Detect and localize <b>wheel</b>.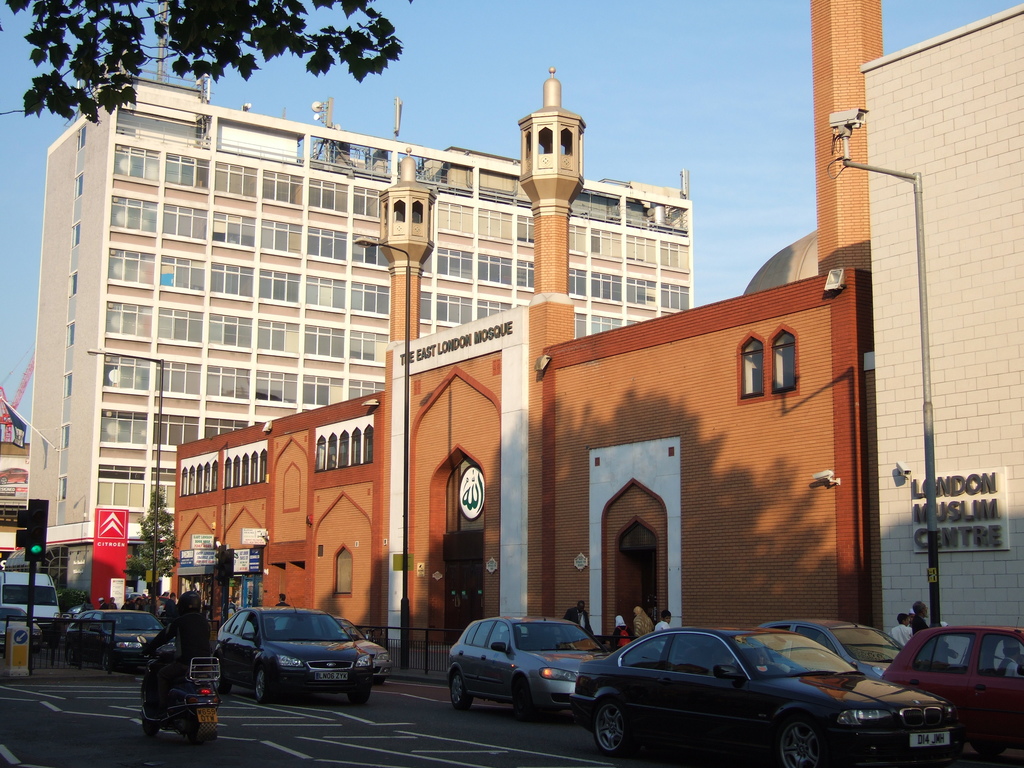
Localized at [x1=348, y1=685, x2=376, y2=704].
